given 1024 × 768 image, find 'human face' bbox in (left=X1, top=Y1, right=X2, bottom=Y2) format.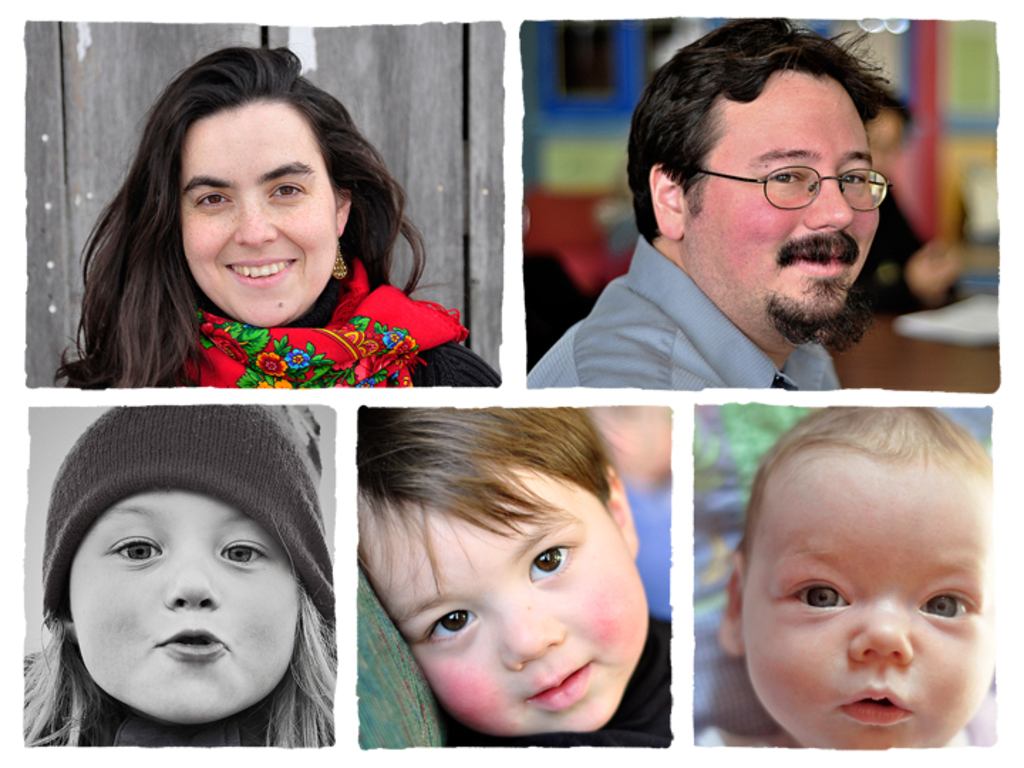
(left=690, top=64, right=878, bottom=329).
